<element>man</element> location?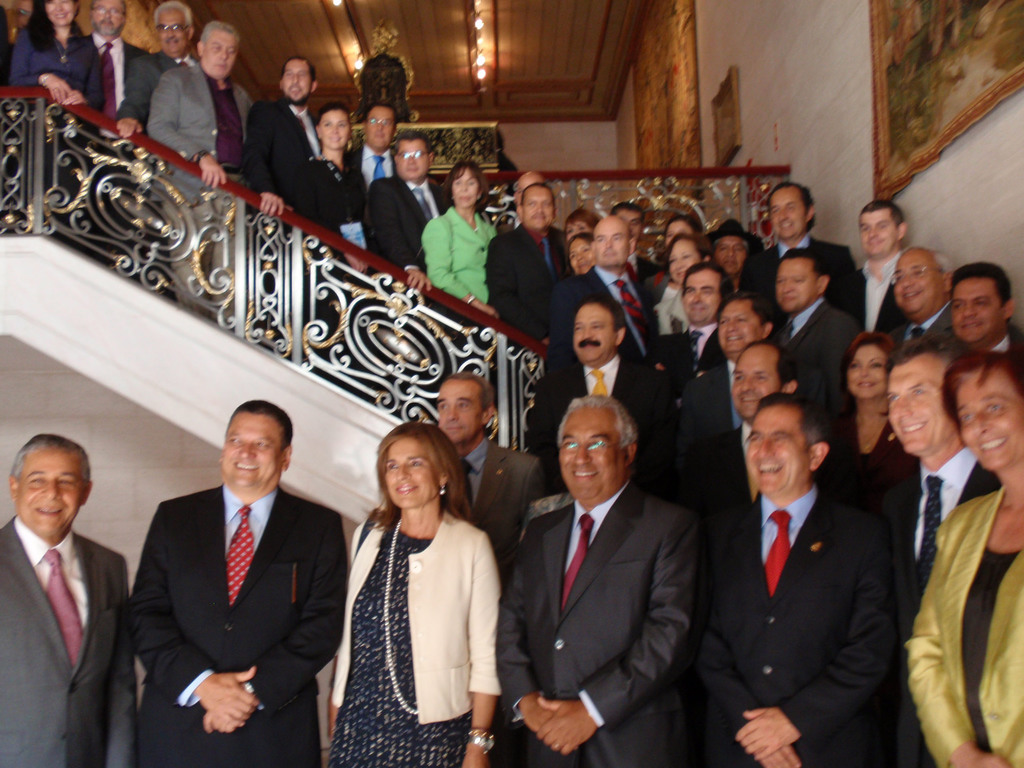
[x1=128, y1=398, x2=353, y2=767]
